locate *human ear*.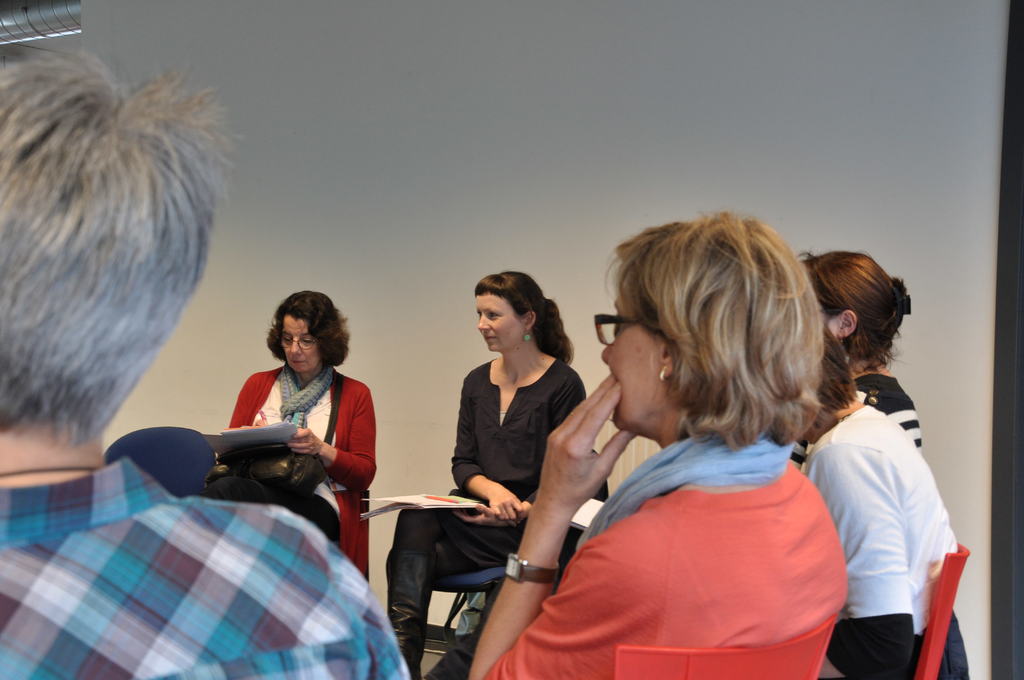
Bounding box: <bbox>523, 313, 534, 329</bbox>.
